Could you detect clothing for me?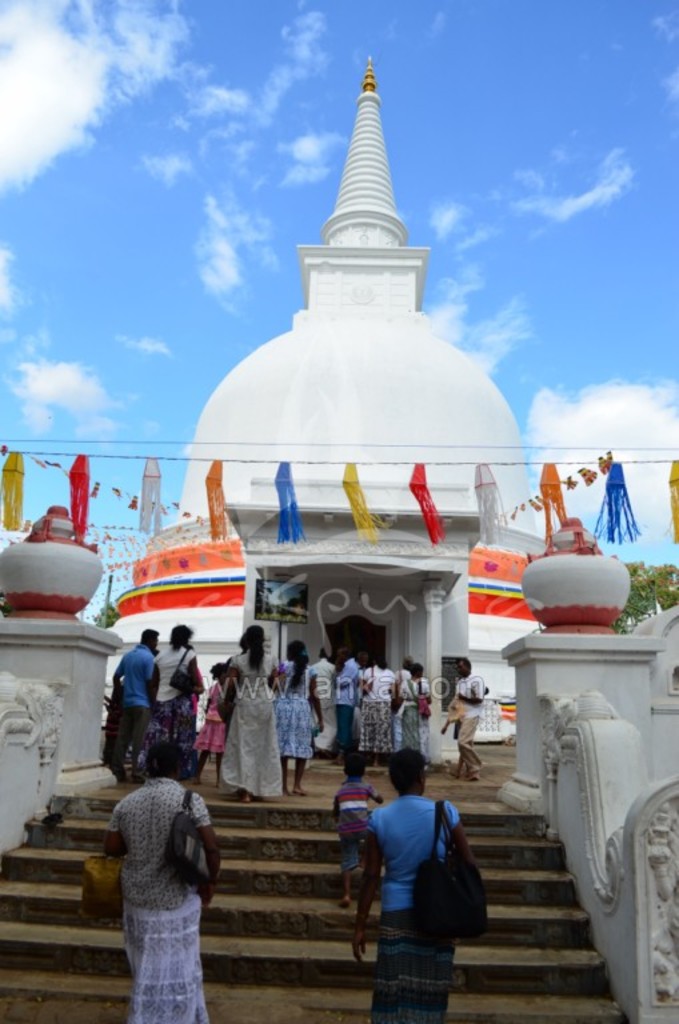
Detection result: 364:791:460:1023.
